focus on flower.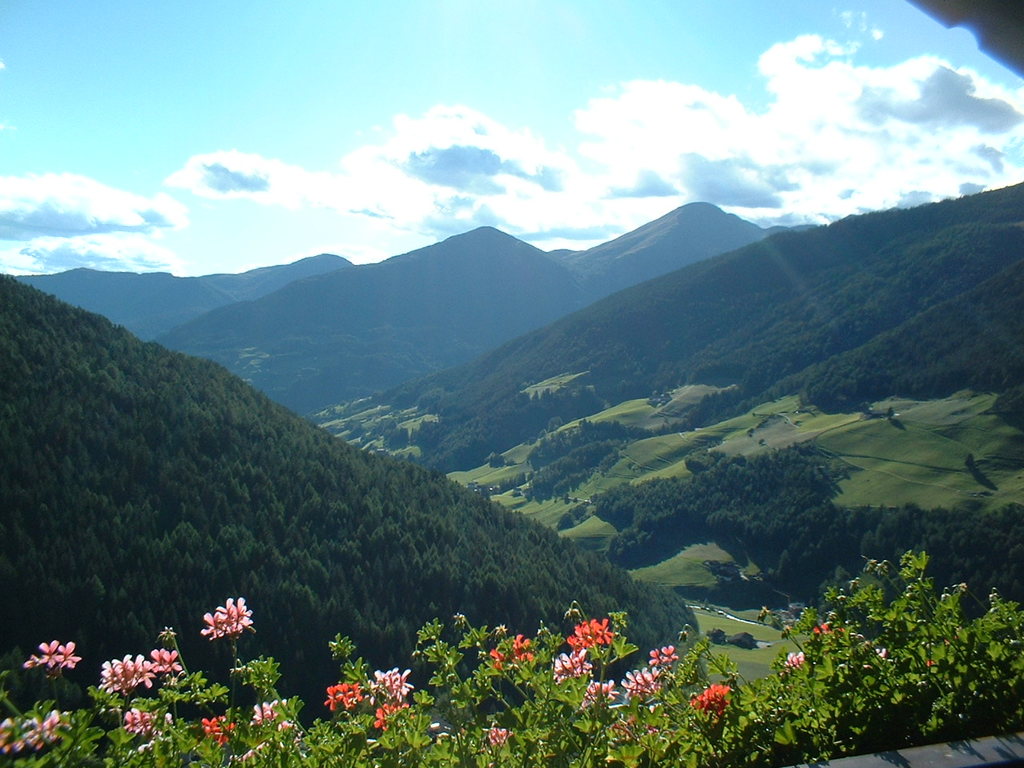
Focused at [x1=55, y1=637, x2=82, y2=671].
